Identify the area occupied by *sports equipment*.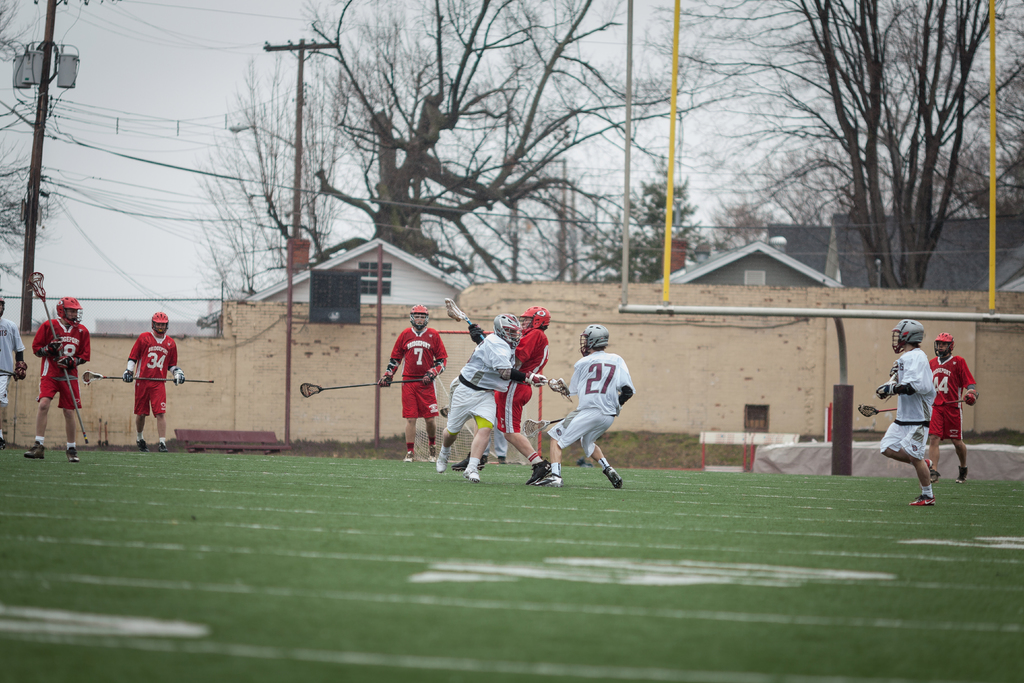
Area: detection(908, 493, 936, 506).
